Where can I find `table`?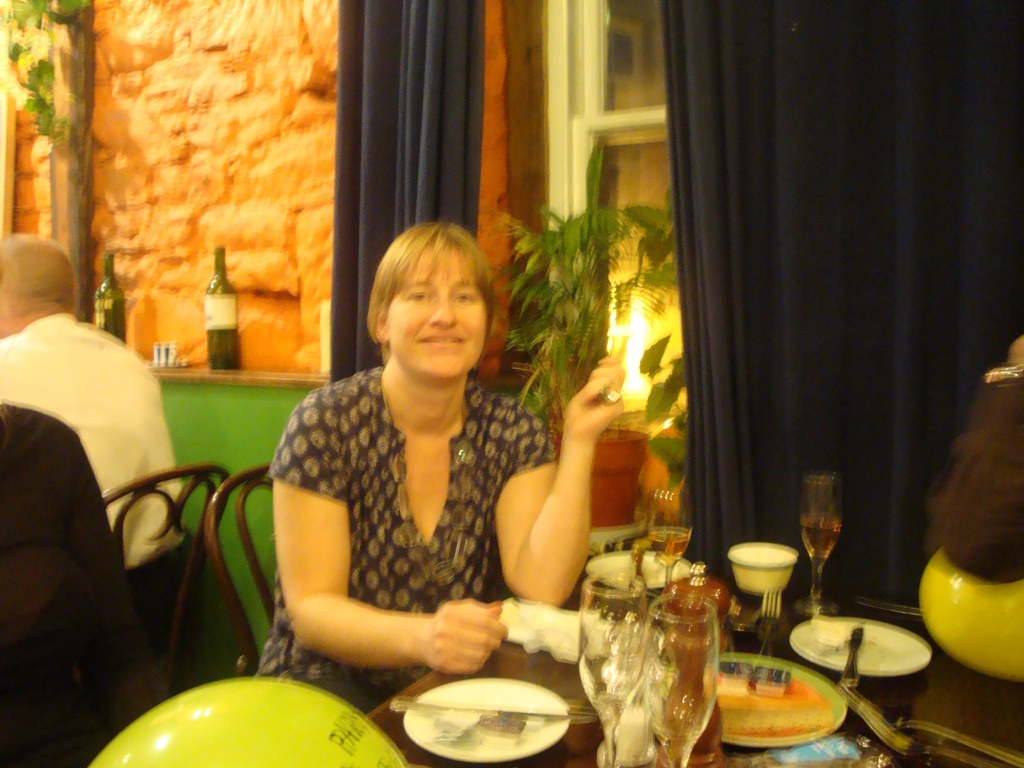
You can find it at {"left": 365, "top": 595, "right": 1023, "bottom": 767}.
